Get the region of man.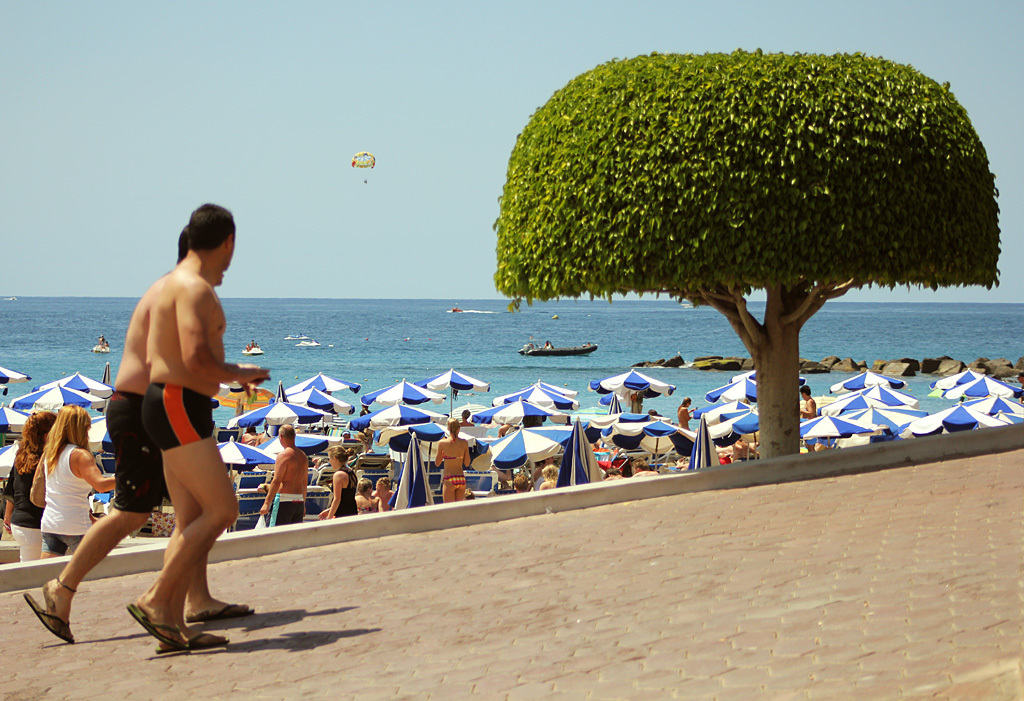
<bbox>21, 222, 227, 643</bbox>.
